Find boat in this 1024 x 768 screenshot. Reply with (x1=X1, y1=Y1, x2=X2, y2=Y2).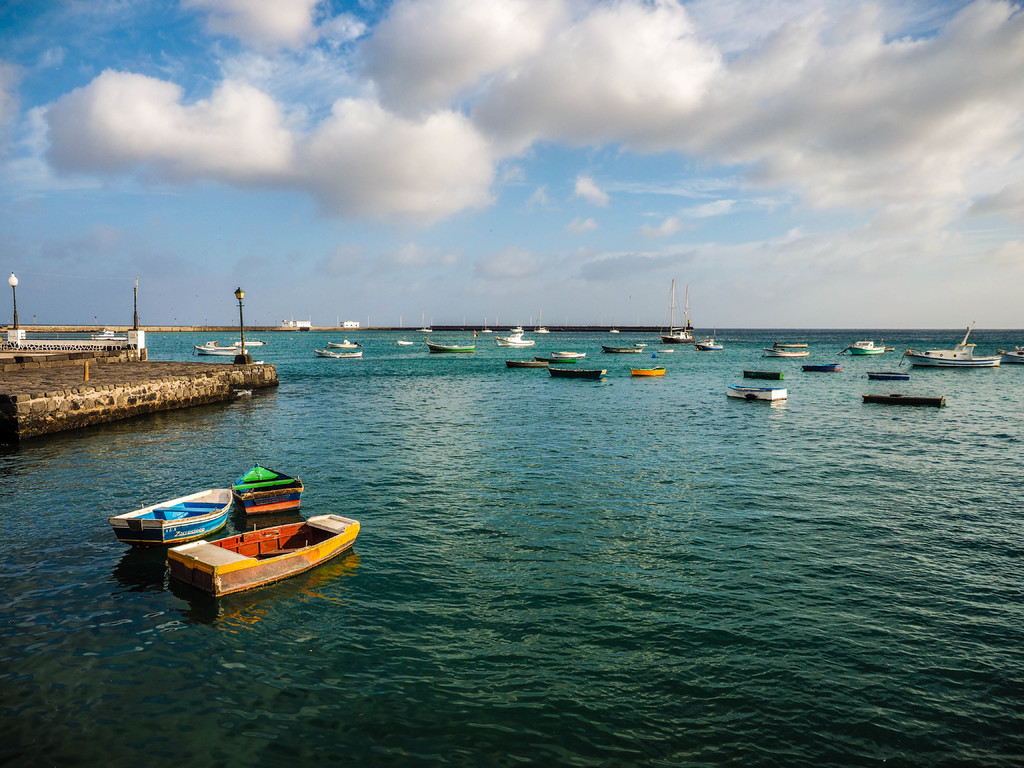
(x1=1004, y1=347, x2=1023, y2=364).
